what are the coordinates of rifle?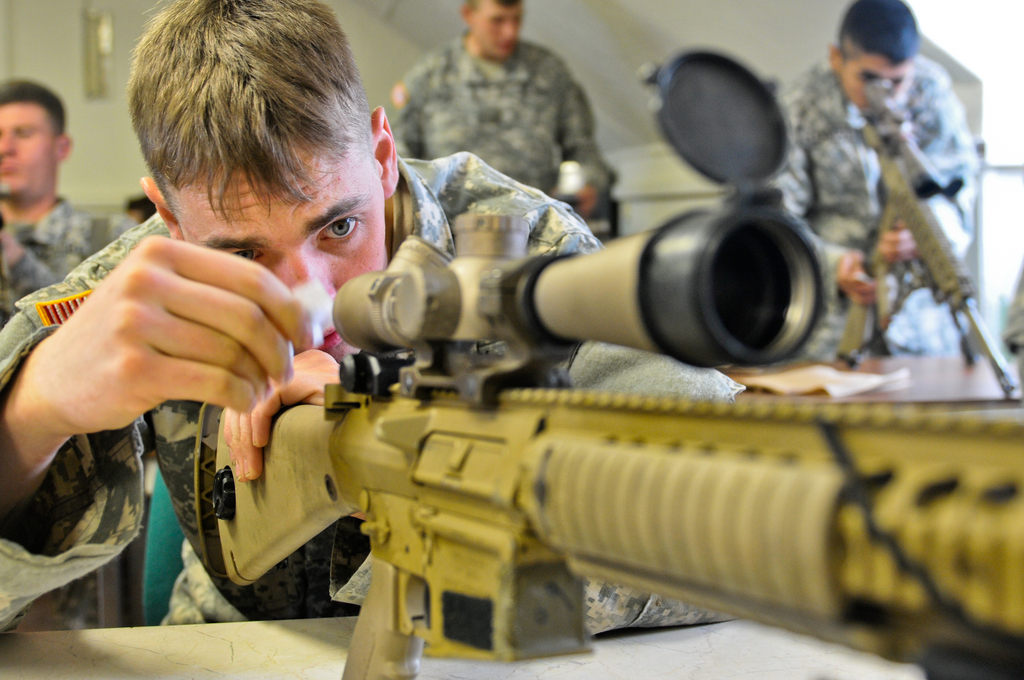
837 77 1016 397.
